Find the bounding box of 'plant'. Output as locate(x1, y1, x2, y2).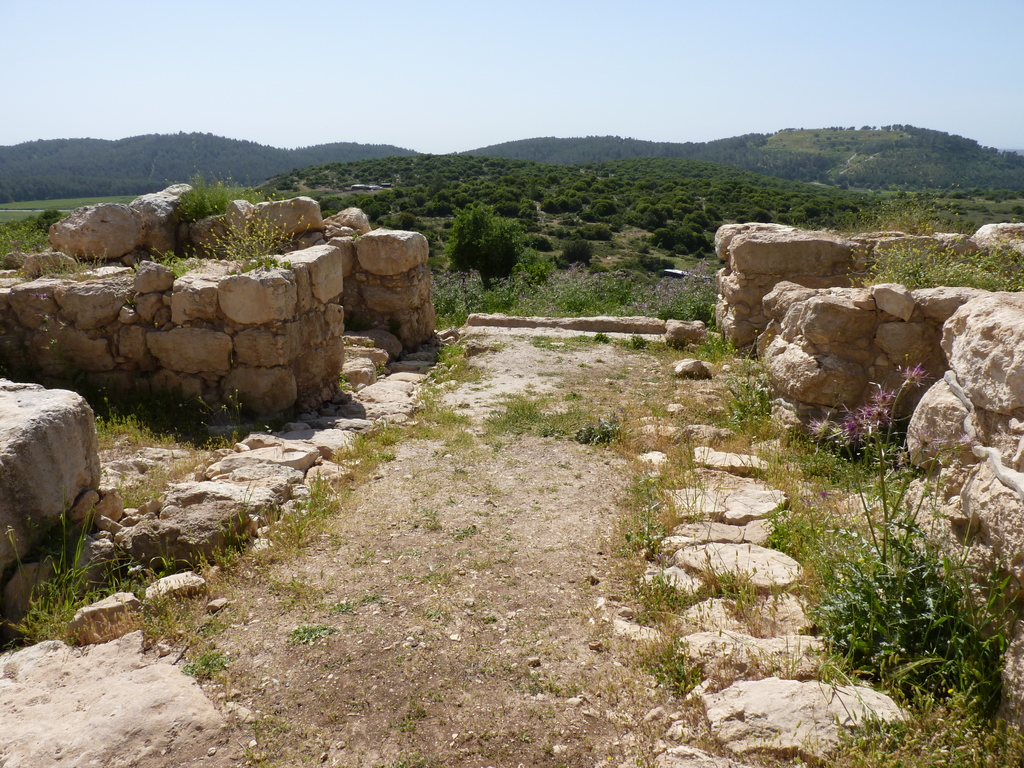
locate(179, 637, 239, 683).
